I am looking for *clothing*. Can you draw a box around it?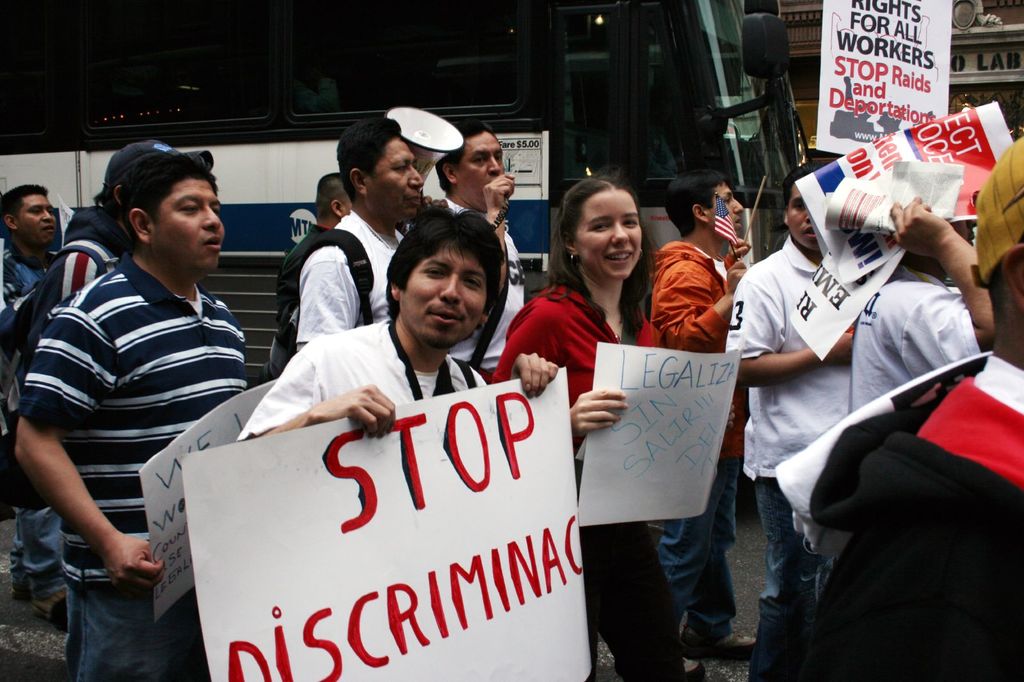
Sure, the bounding box is 728, 237, 863, 612.
